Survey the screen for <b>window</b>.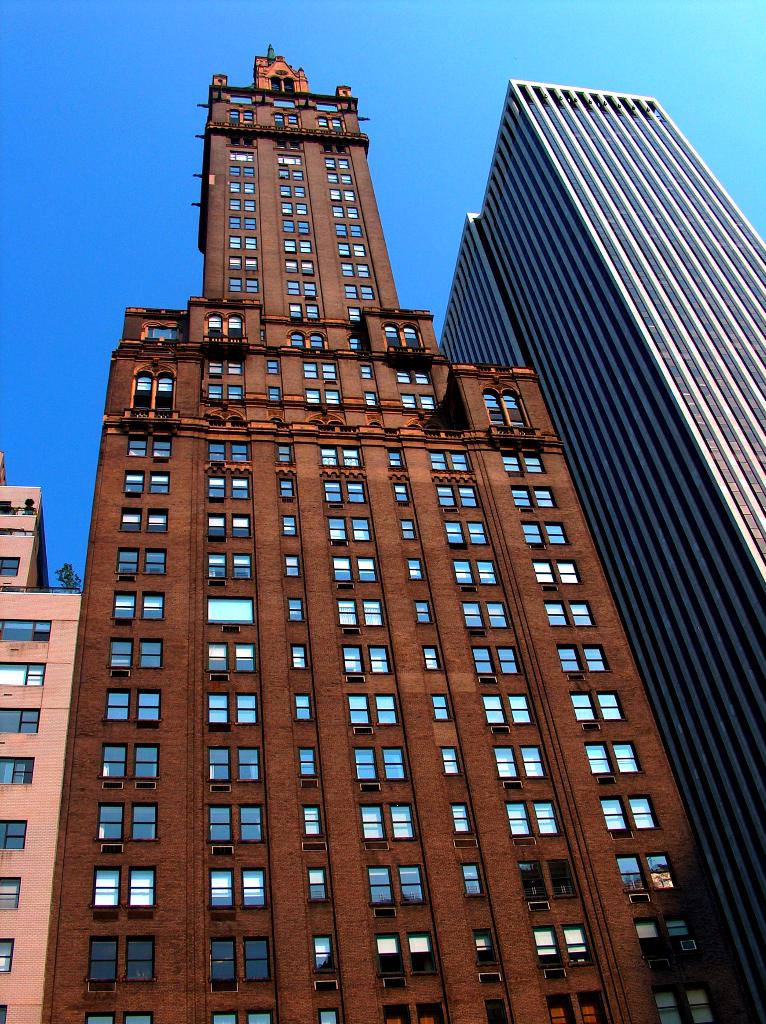
Survey found: [left=531, top=558, right=580, bottom=586].
